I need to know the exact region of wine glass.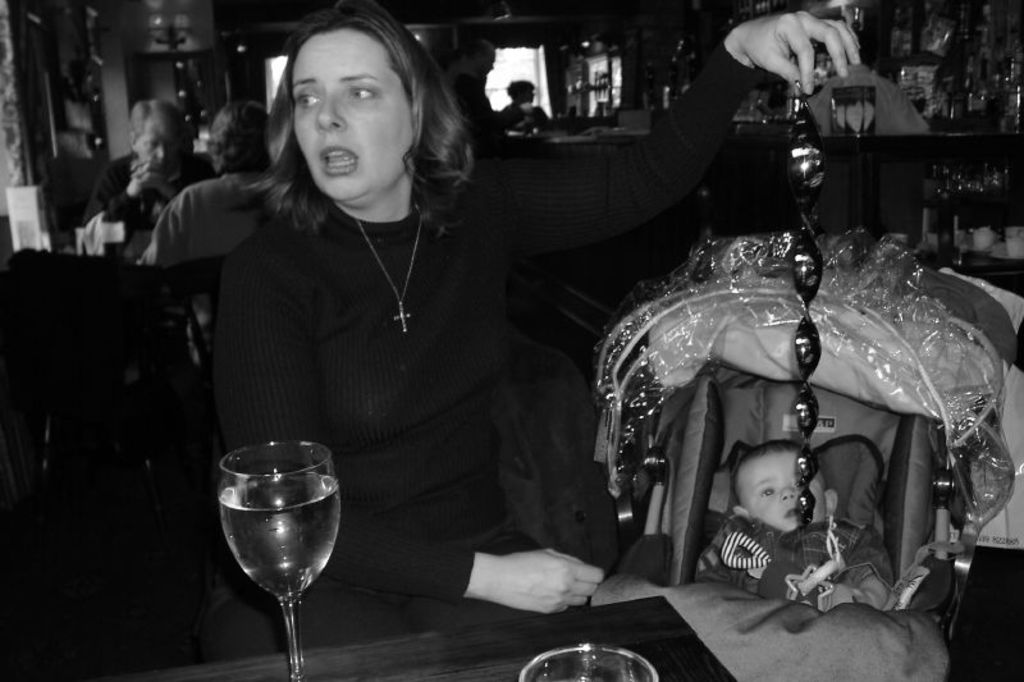
Region: bbox=[517, 645, 655, 681].
